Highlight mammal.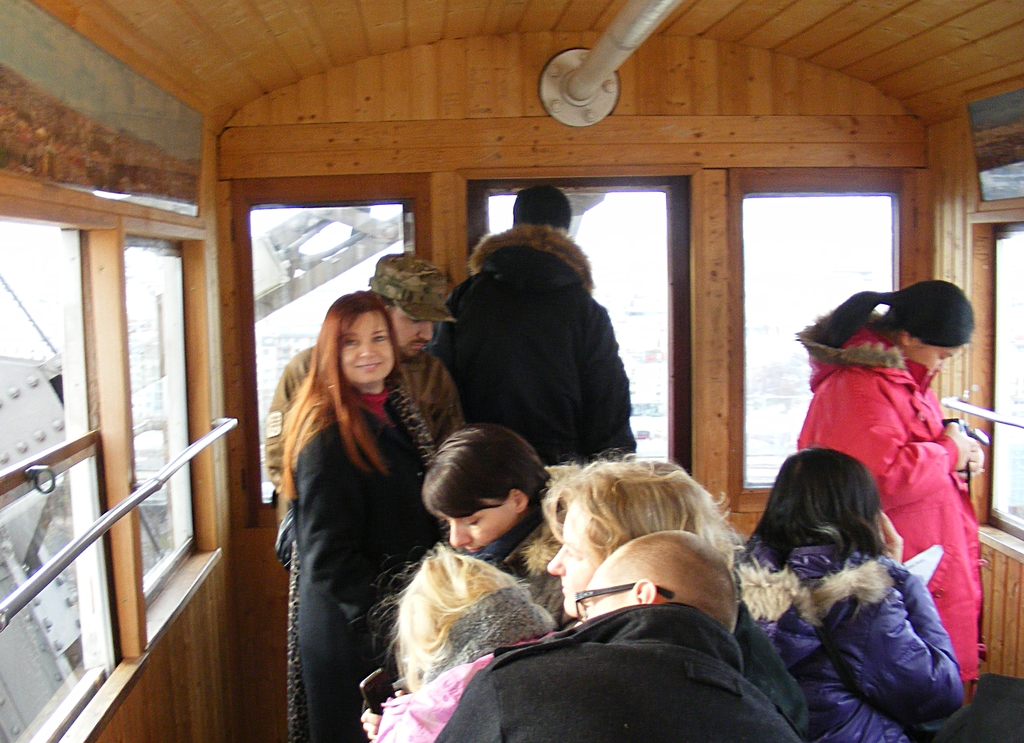
Highlighted region: 366, 538, 547, 742.
